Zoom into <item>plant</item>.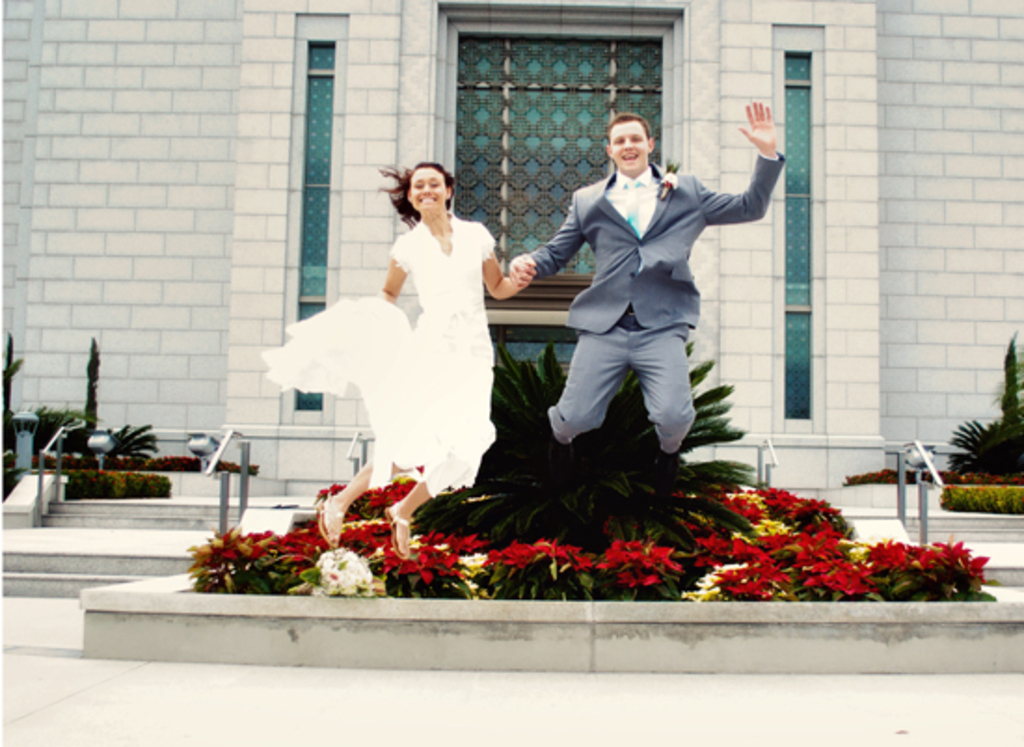
Zoom target: [left=0, top=326, right=26, bottom=466].
